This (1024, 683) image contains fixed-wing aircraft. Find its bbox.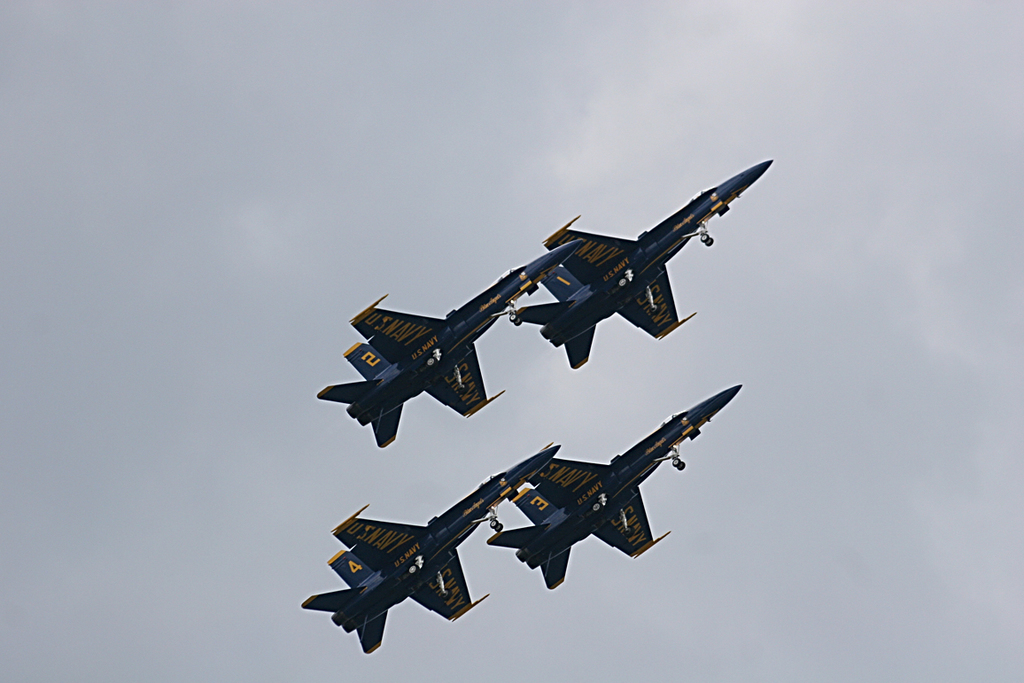
[484, 384, 748, 594].
